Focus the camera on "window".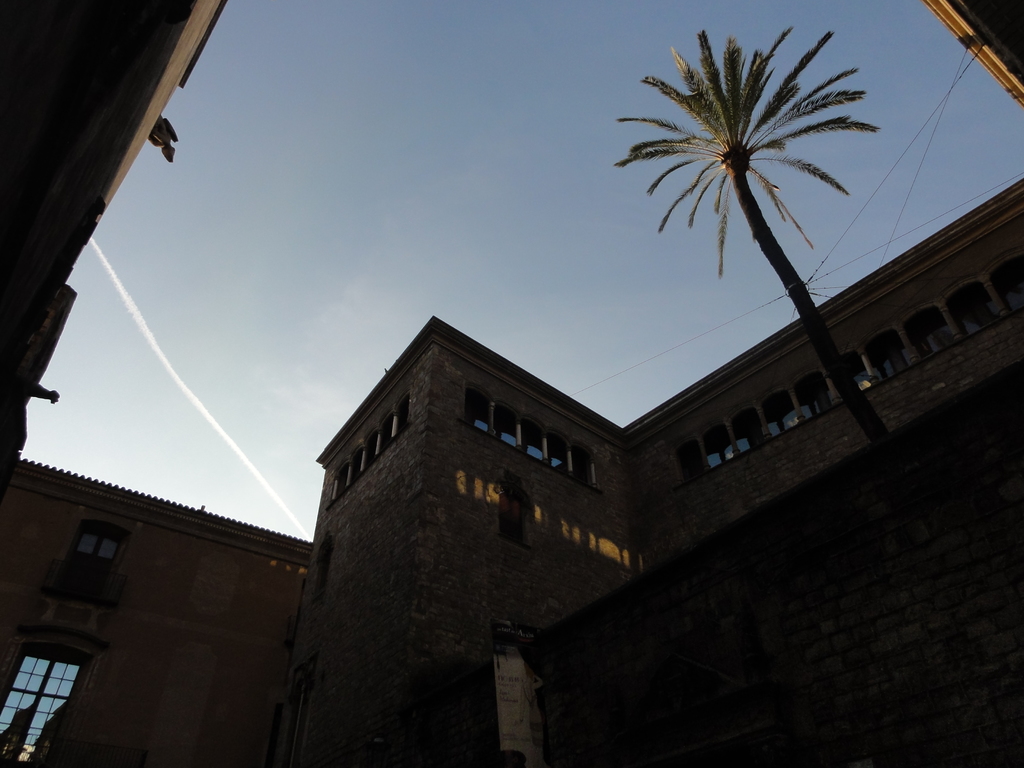
Focus region: 579 454 600 484.
